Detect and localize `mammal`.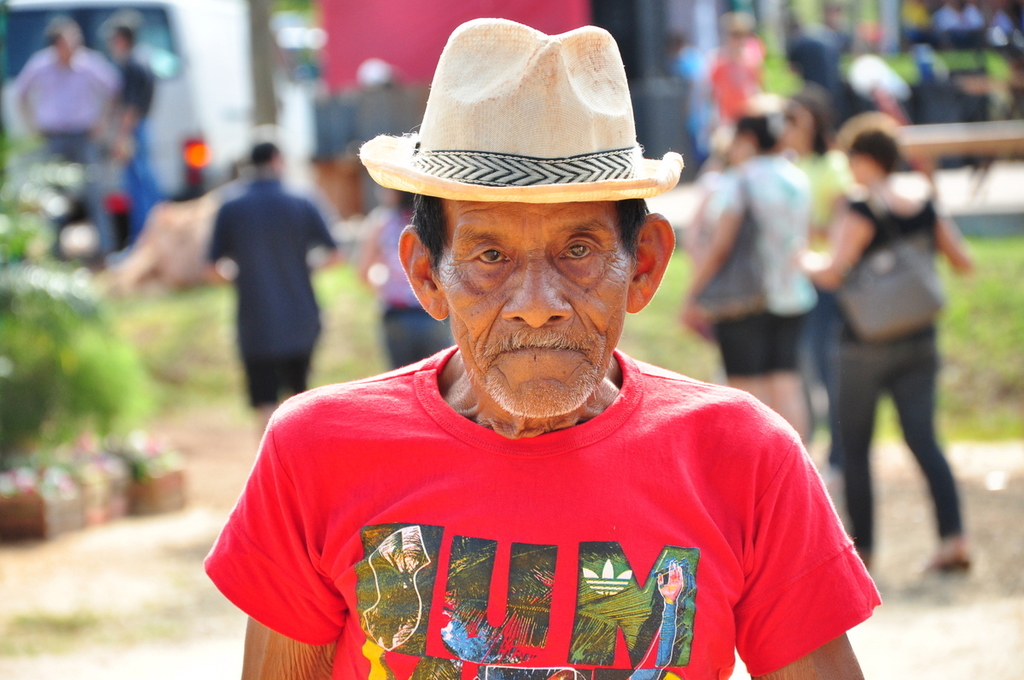
Localized at (x1=678, y1=136, x2=736, y2=255).
